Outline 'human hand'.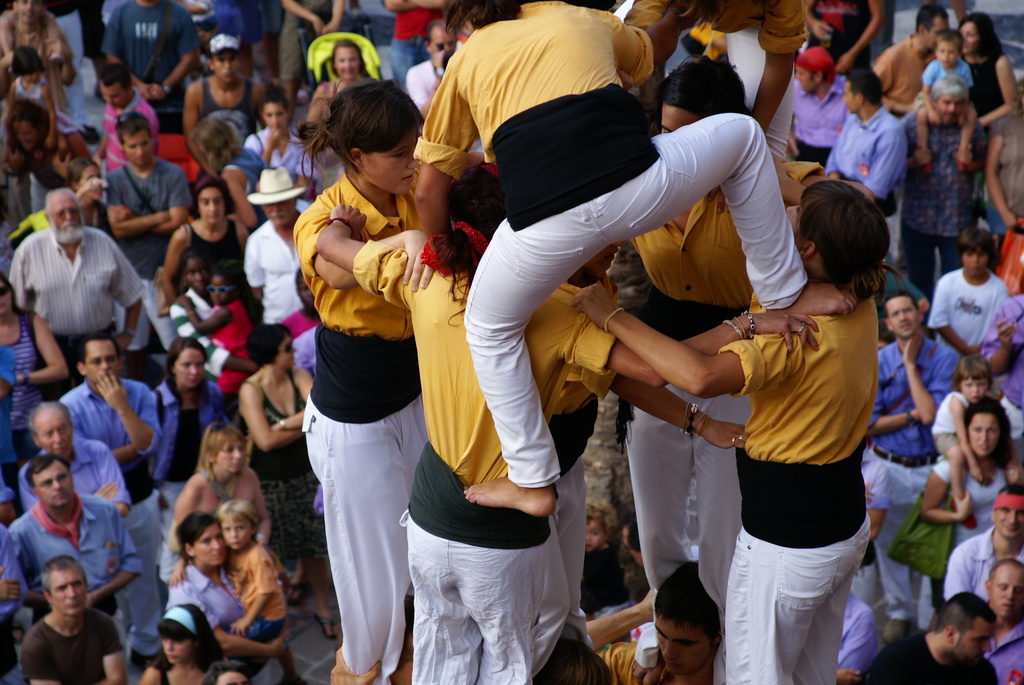
Outline: <box>757,310,824,362</box>.
